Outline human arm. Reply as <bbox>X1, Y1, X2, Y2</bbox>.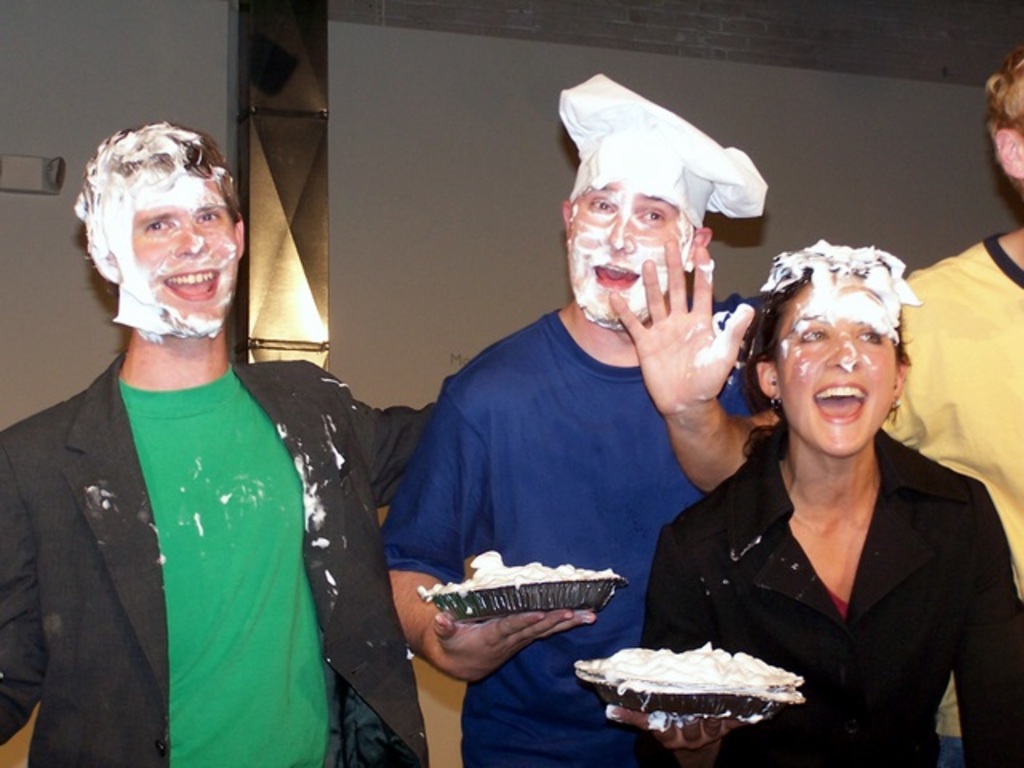
<bbox>376, 360, 603, 704</bbox>.
